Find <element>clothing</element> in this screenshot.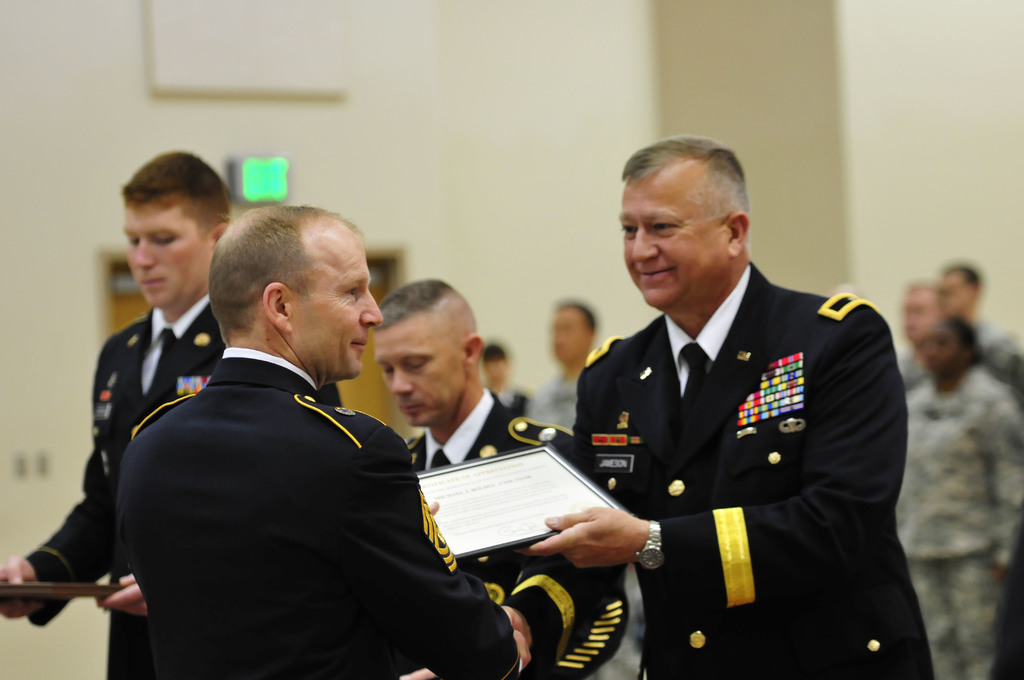
The bounding box for <element>clothing</element> is (895,368,1023,679).
